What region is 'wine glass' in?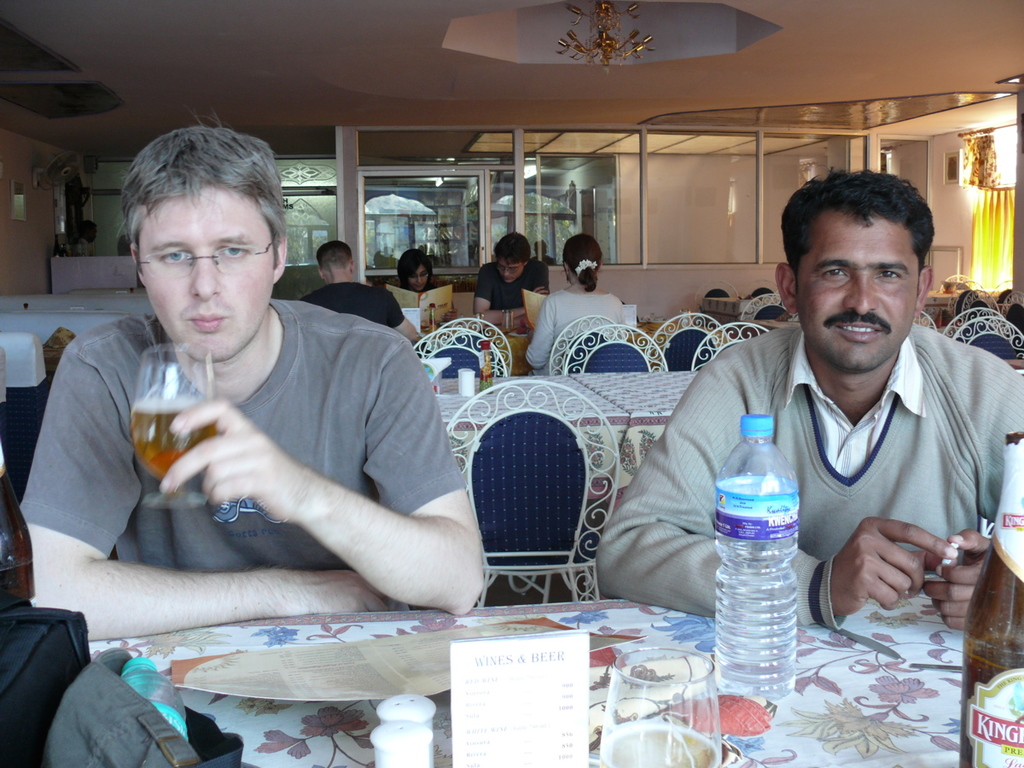
bbox=[597, 647, 719, 767].
